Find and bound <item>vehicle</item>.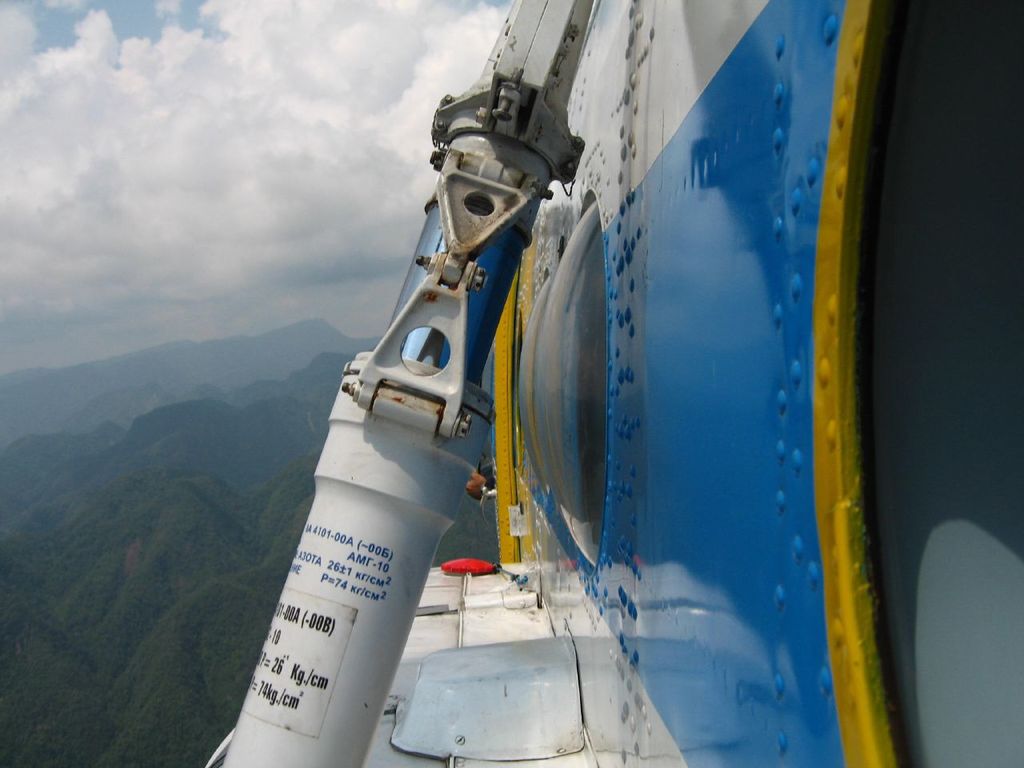
Bound: 204,0,1023,767.
